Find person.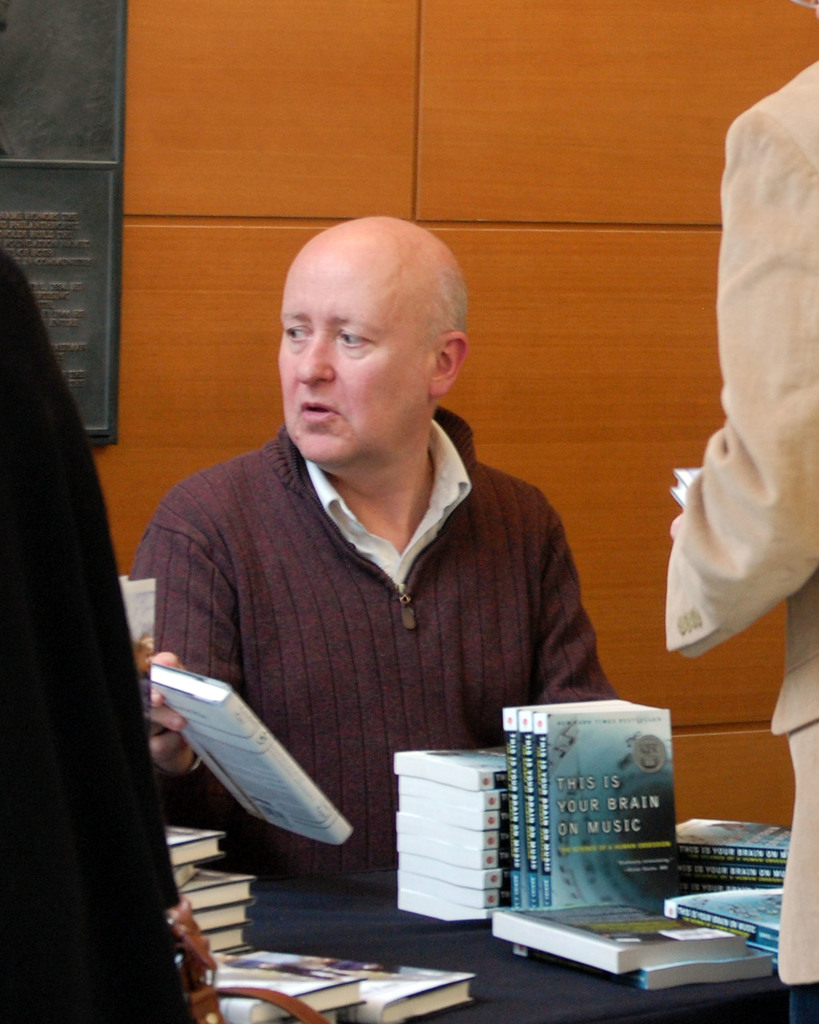
detection(142, 227, 636, 853).
